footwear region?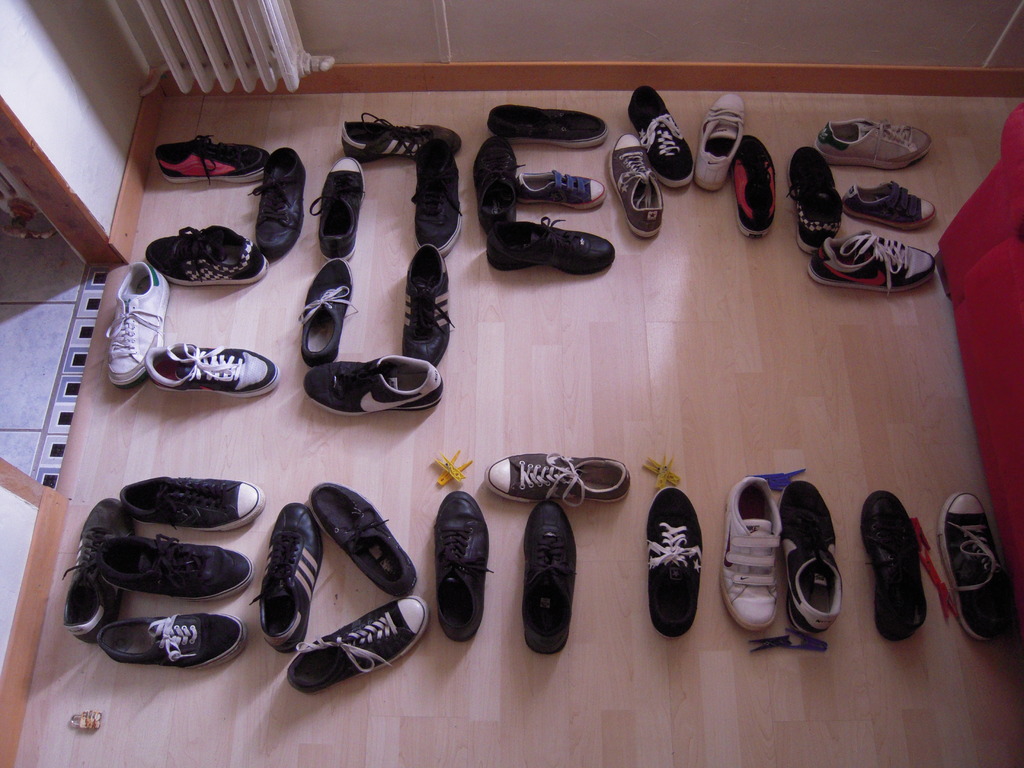
145 342 282 398
